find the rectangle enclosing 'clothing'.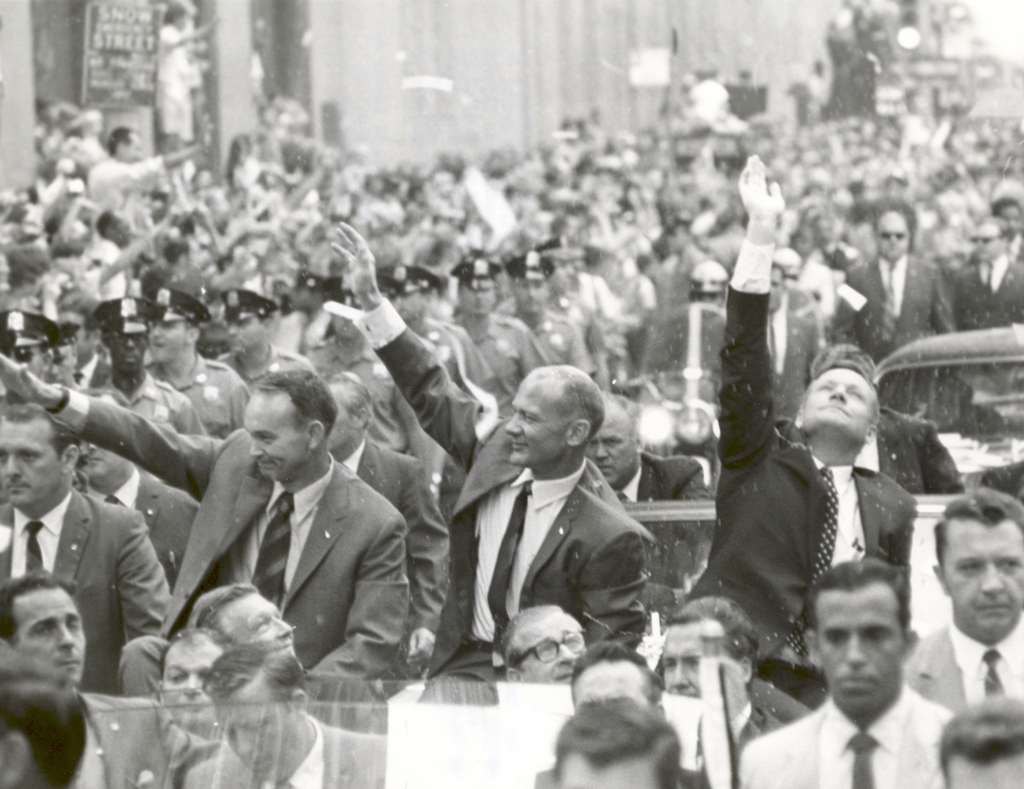
(740, 677, 955, 788).
